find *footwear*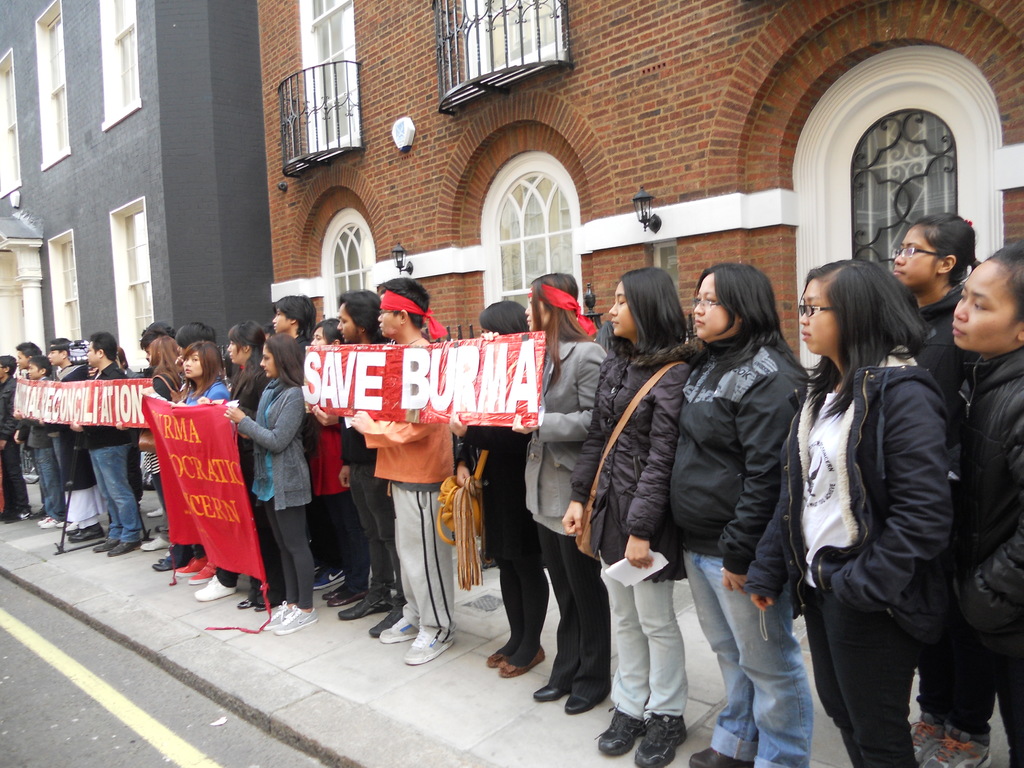
[106,540,138,554]
